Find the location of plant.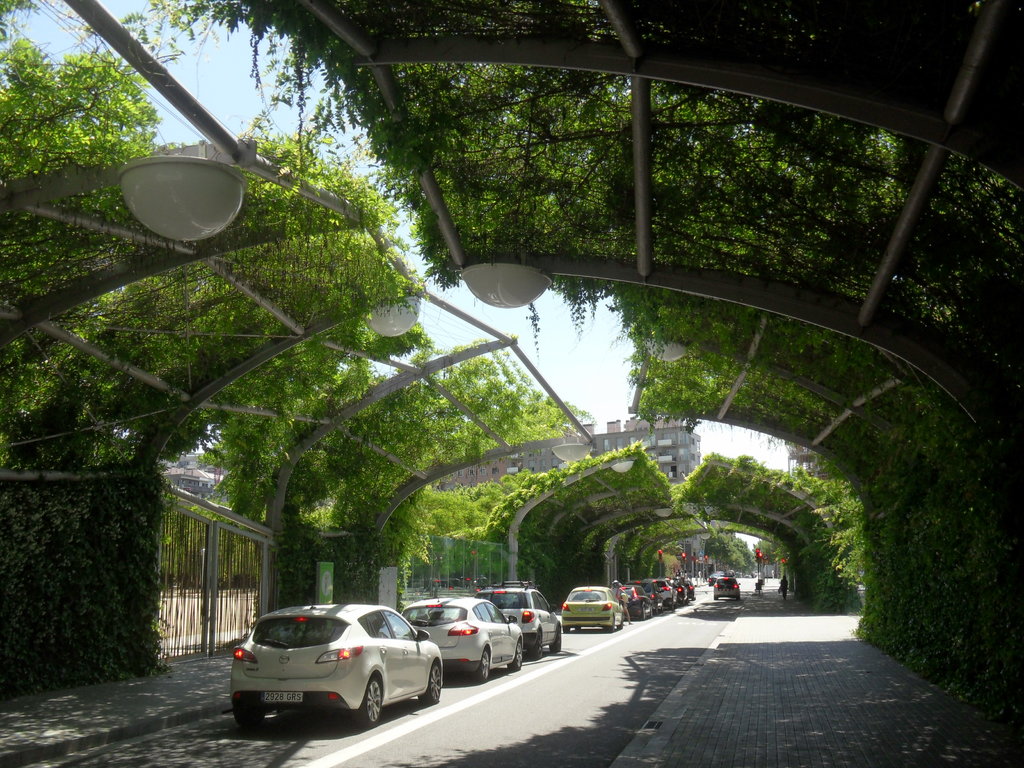
Location: (282, 327, 577, 691).
